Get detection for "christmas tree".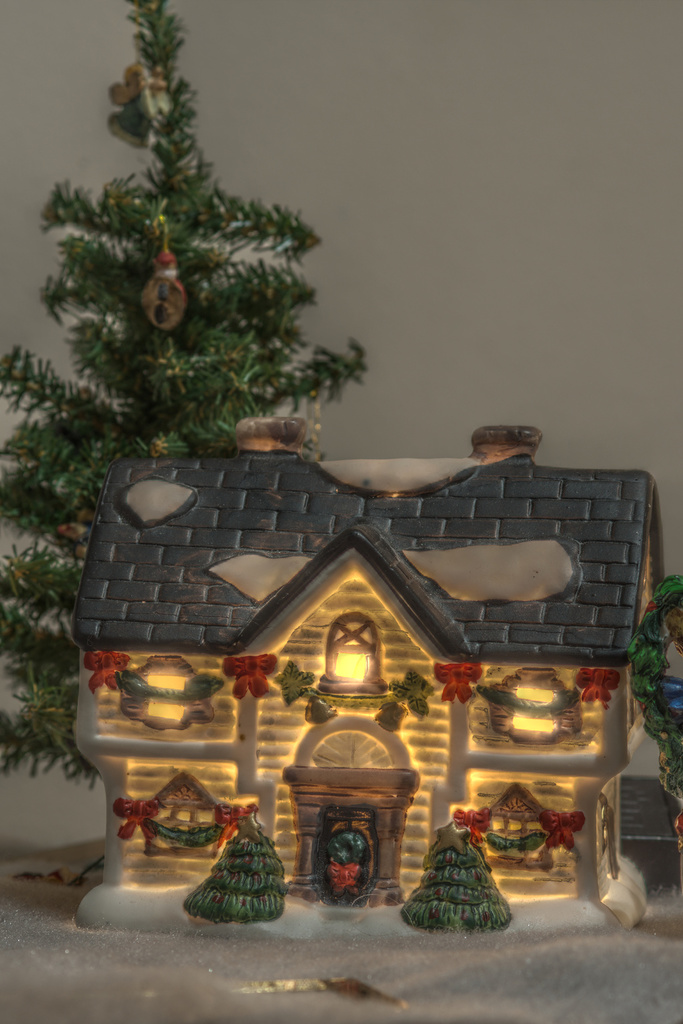
Detection: [179, 819, 289, 927].
